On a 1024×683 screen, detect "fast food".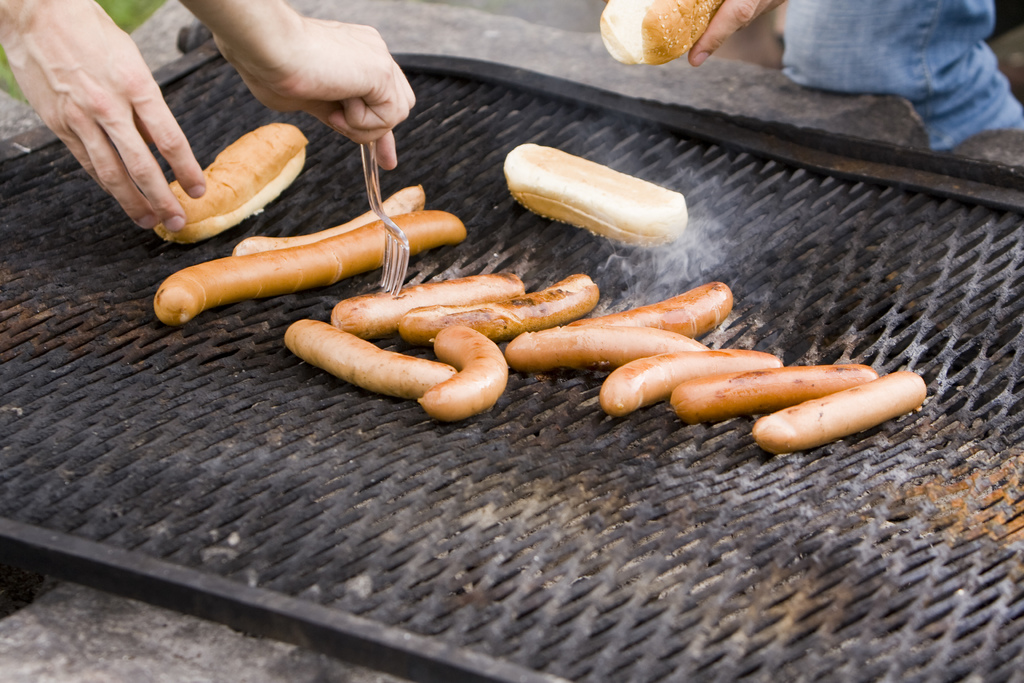
box=[601, 0, 724, 68].
